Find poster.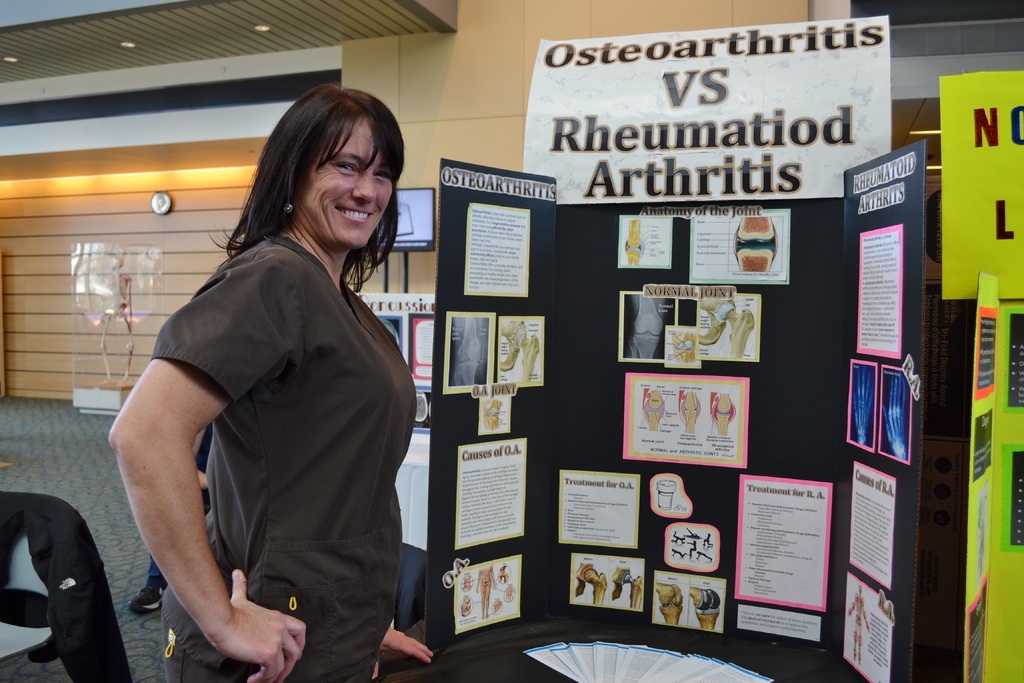
locate(456, 556, 519, 641).
